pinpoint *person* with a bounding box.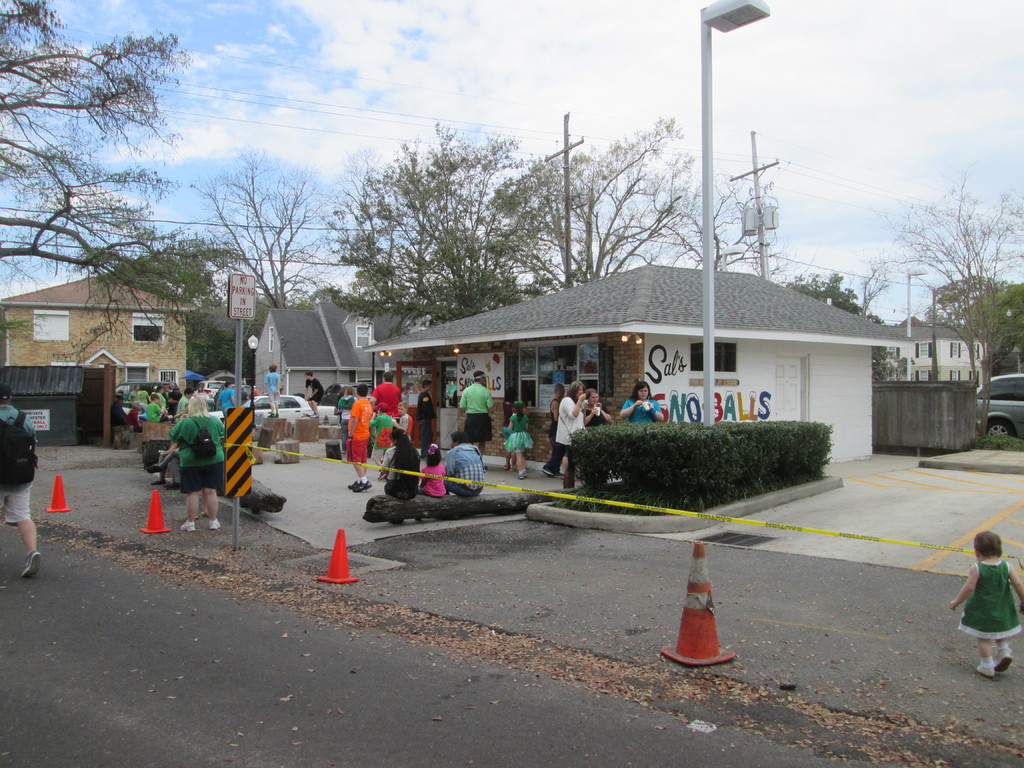
{"x1": 356, "y1": 368, "x2": 397, "y2": 419}.
